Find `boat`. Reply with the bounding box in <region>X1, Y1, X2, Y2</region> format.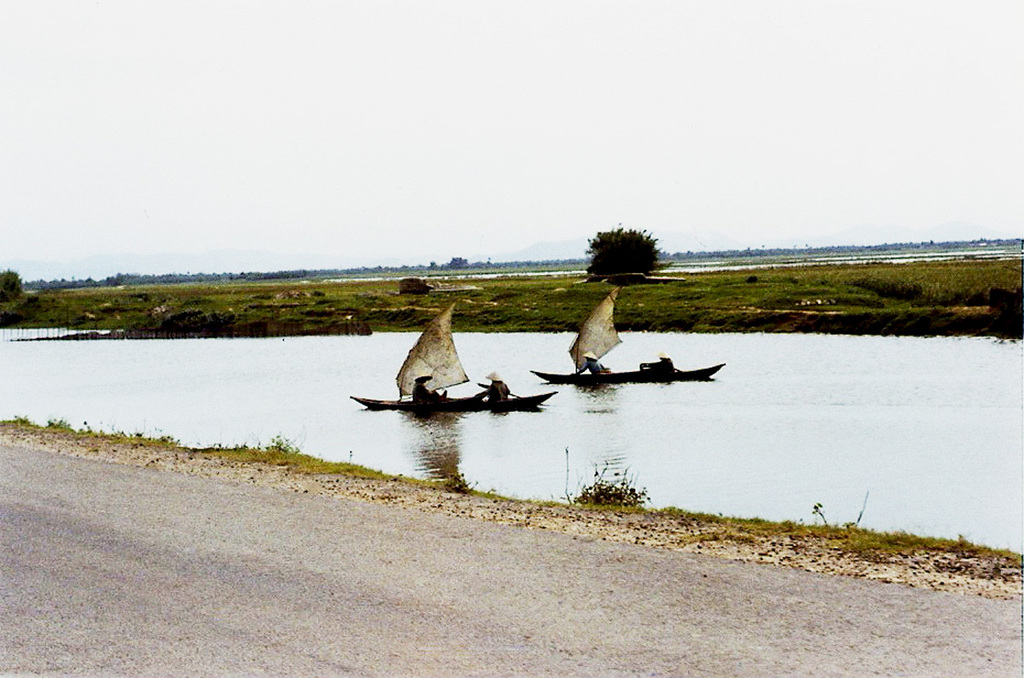
<region>469, 372, 547, 413</region>.
